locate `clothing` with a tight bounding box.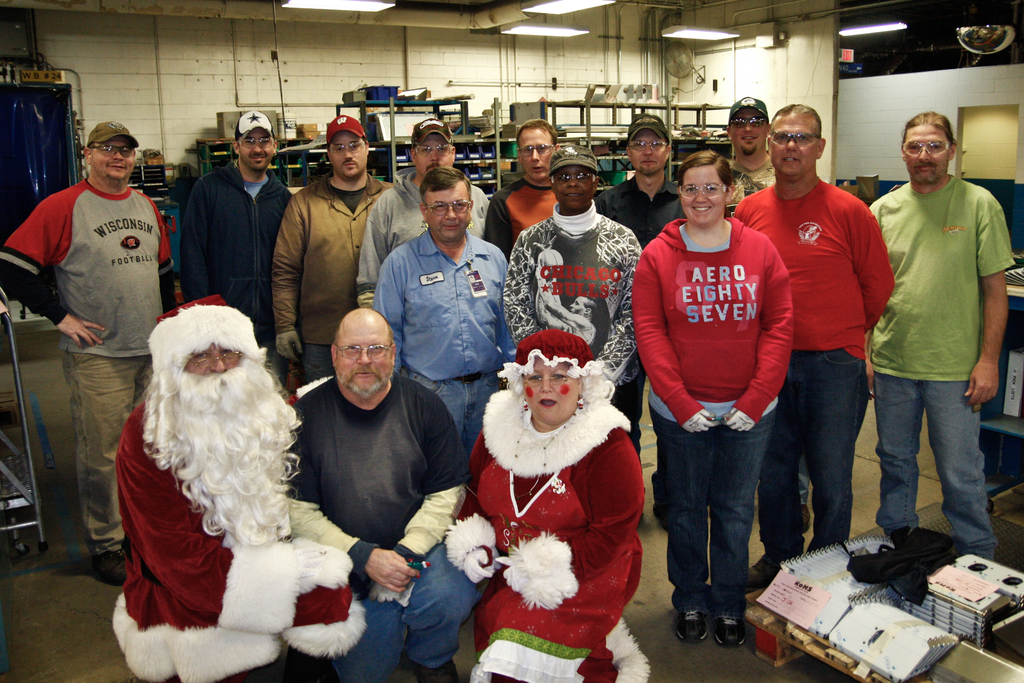
0/176/179/554.
